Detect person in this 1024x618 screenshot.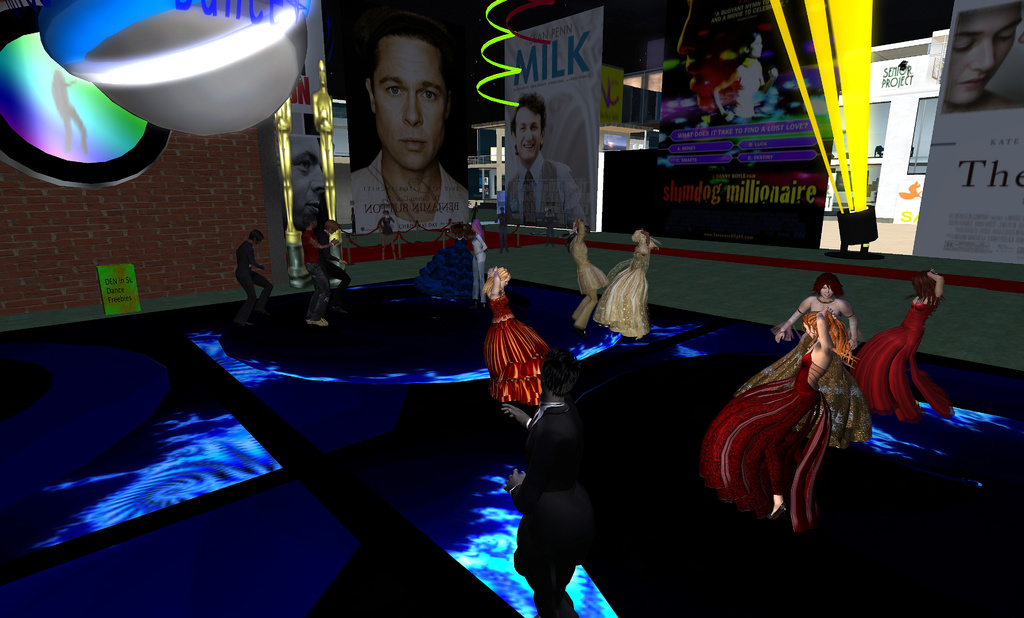
Detection: 365, 209, 397, 235.
